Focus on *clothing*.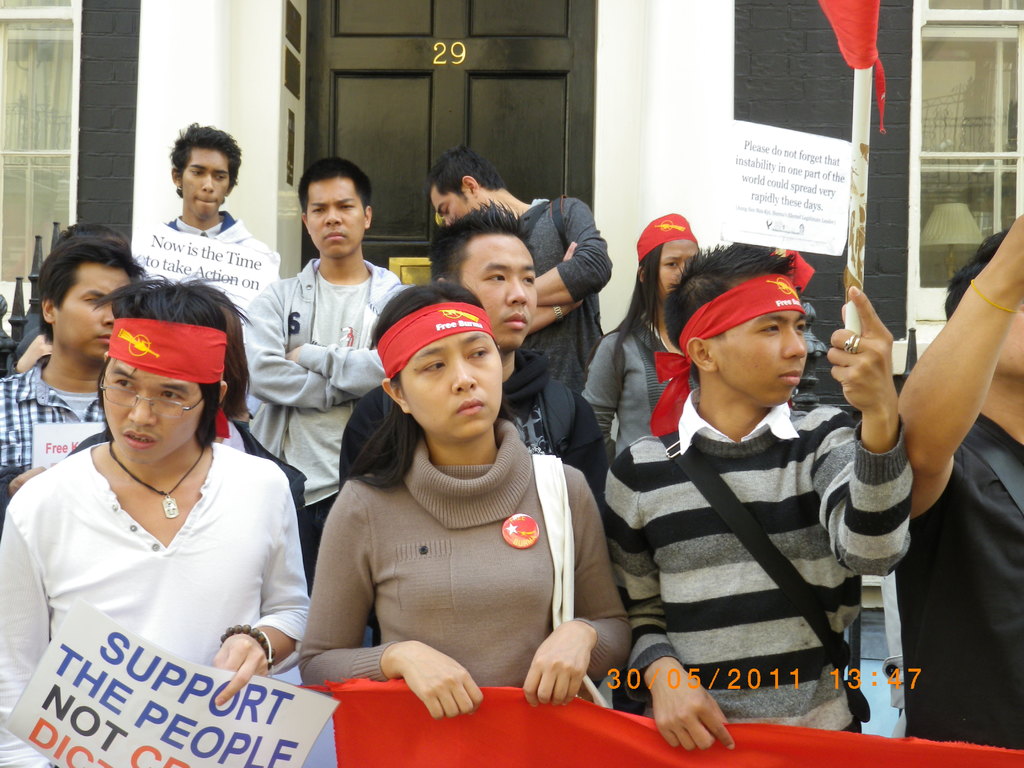
Focused at x1=891 y1=405 x2=1023 y2=746.
